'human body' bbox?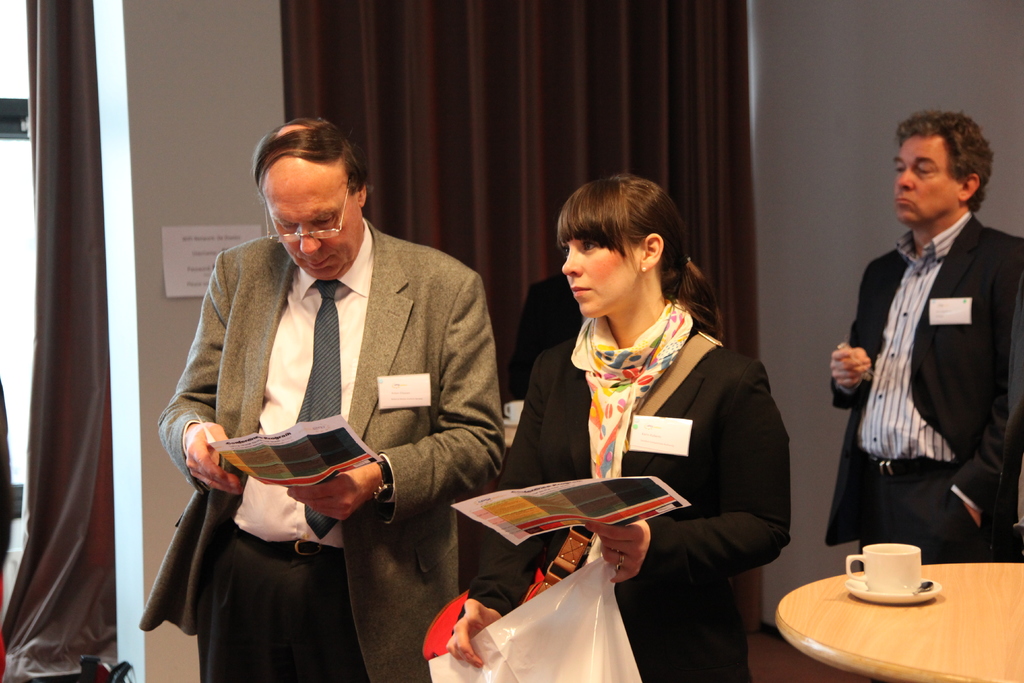
bbox(447, 169, 791, 682)
